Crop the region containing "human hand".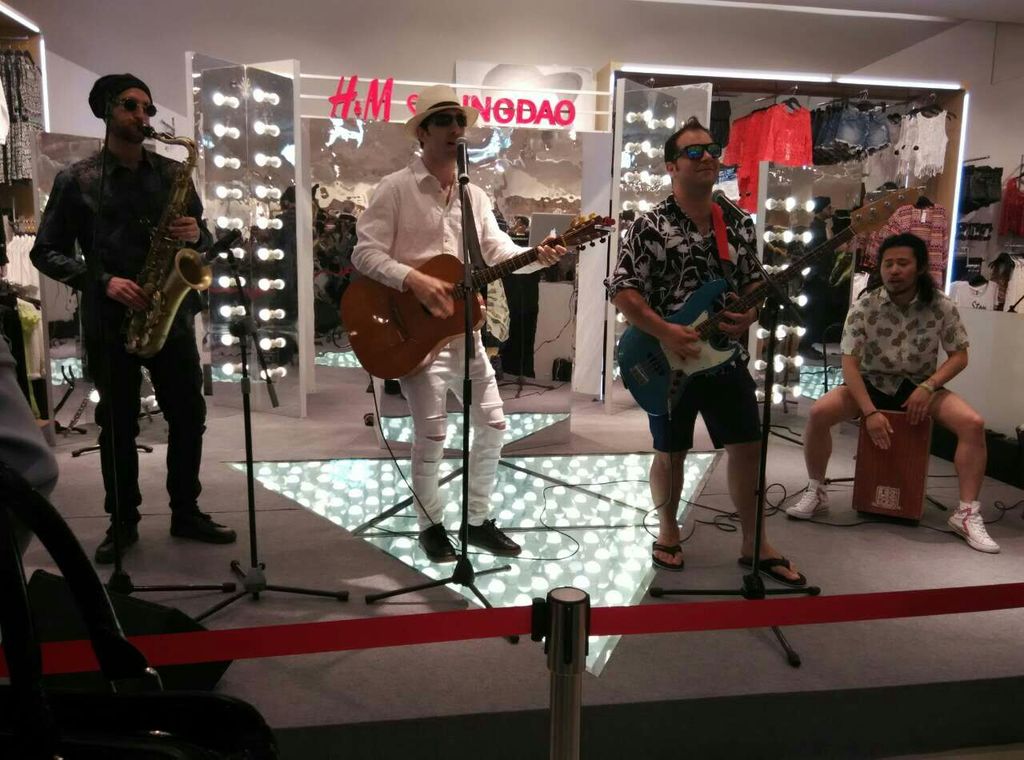
Crop region: [left=866, top=413, right=895, bottom=455].
